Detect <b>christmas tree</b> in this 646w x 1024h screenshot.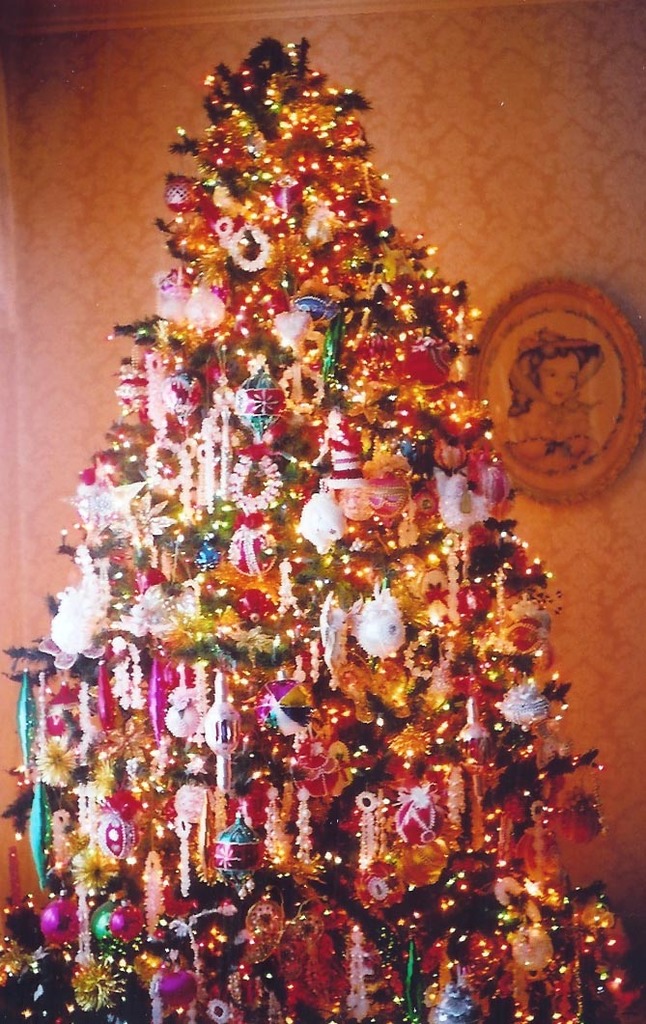
Detection: <bbox>0, 34, 645, 1023</bbox>.
